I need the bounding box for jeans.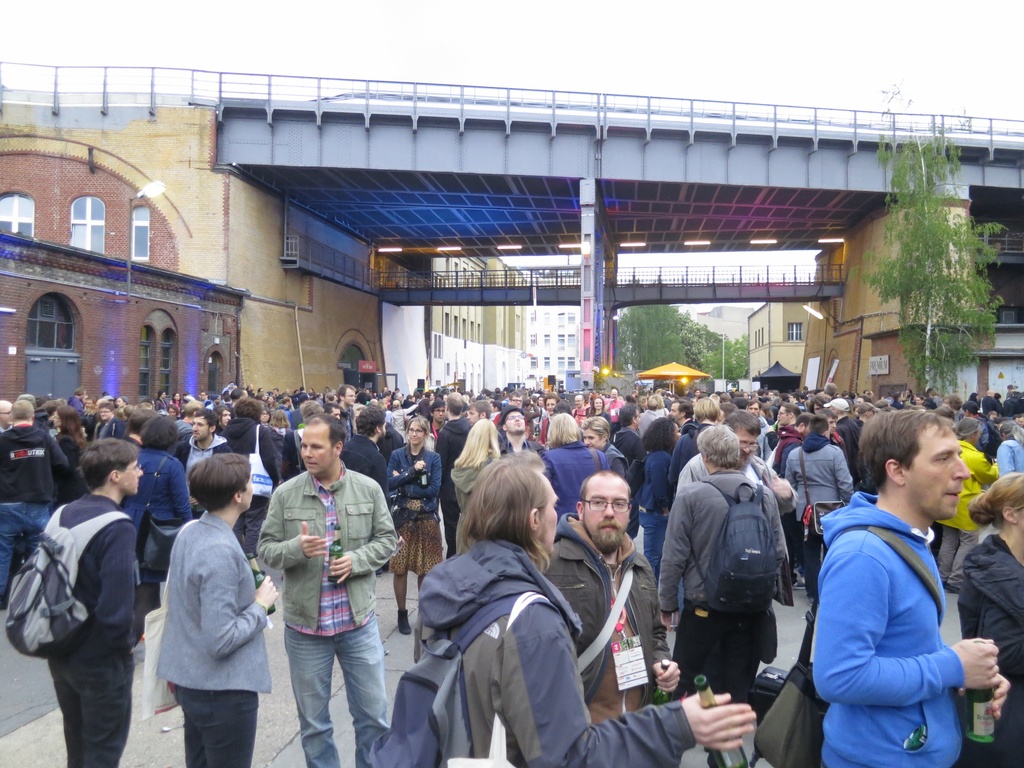
Here it is: rect(284, 618, 392, 767).
